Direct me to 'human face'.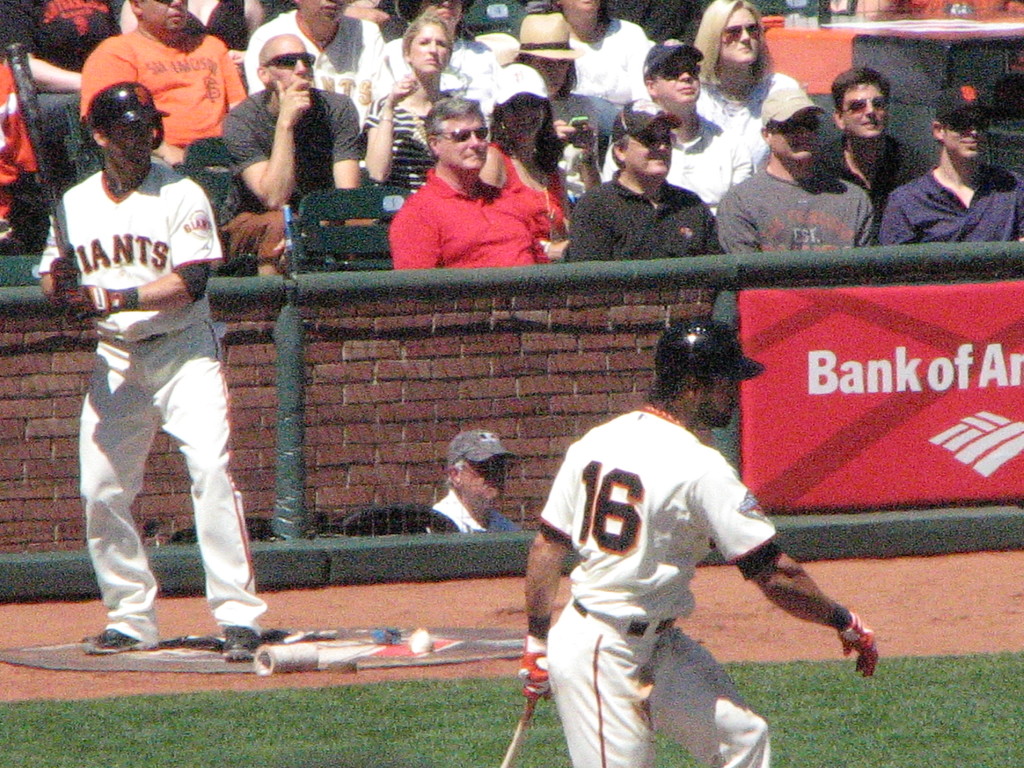
Direction: {"x1": 719, "y1": 6, "x2": 762, "y2": 66}.
